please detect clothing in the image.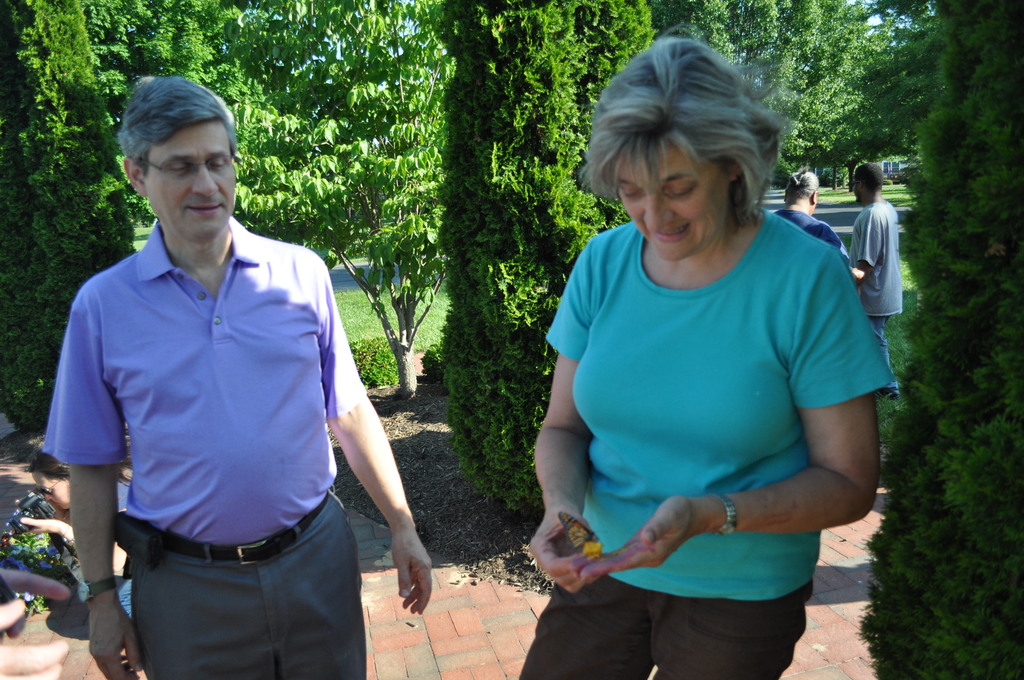
<region>115, 494, 362, 676</region>.
